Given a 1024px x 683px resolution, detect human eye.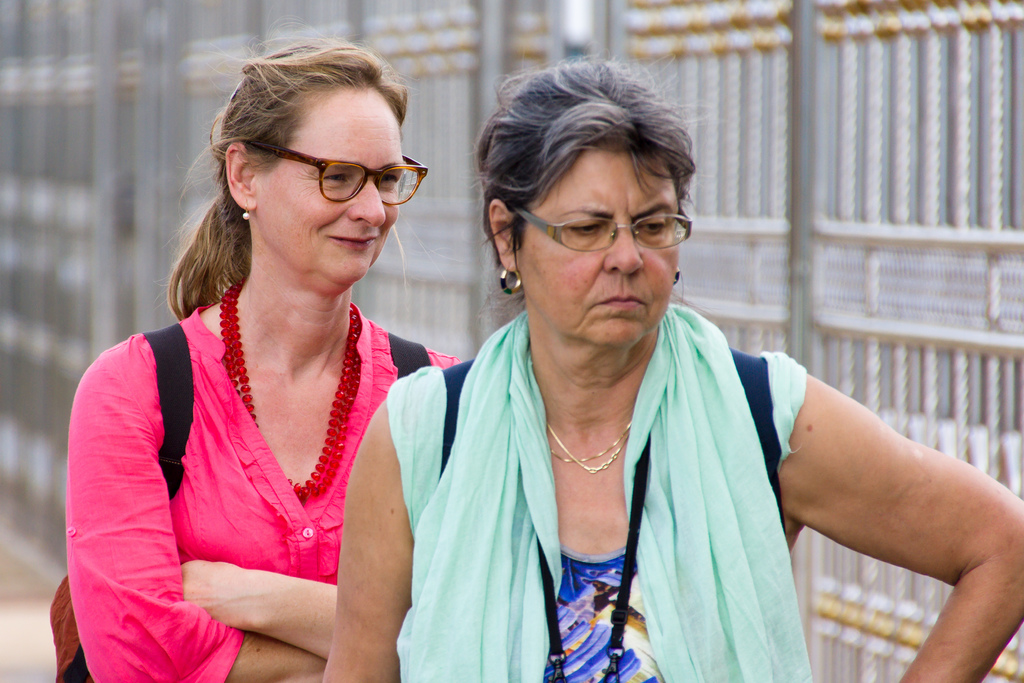
l=634, t=213, r=669, b=238.
